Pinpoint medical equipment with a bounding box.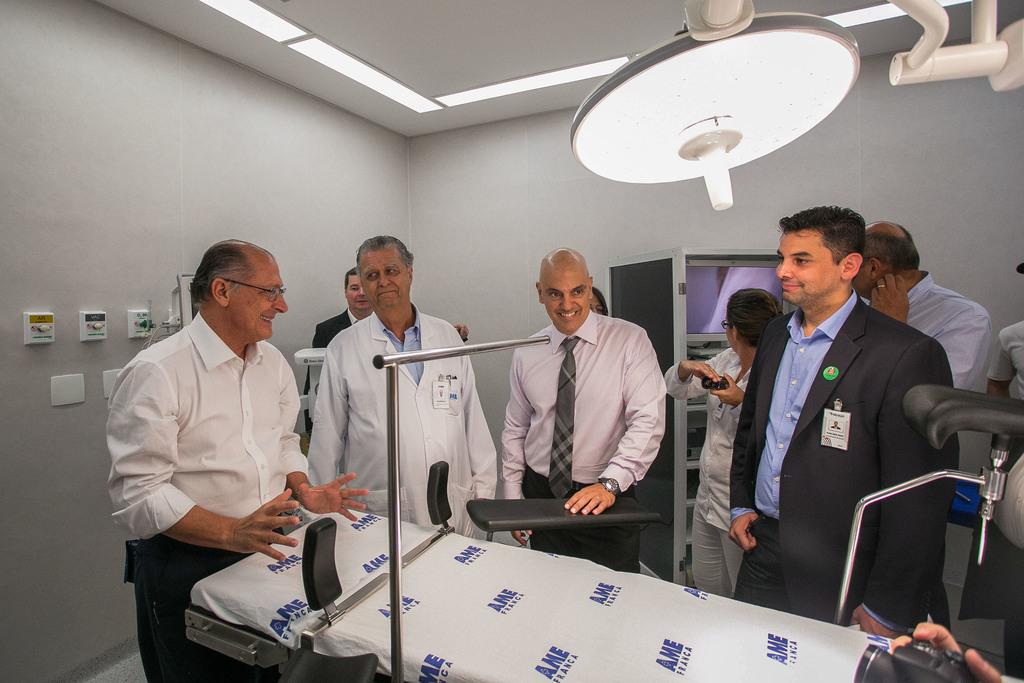
box=[572, 0, 1023, 210].
